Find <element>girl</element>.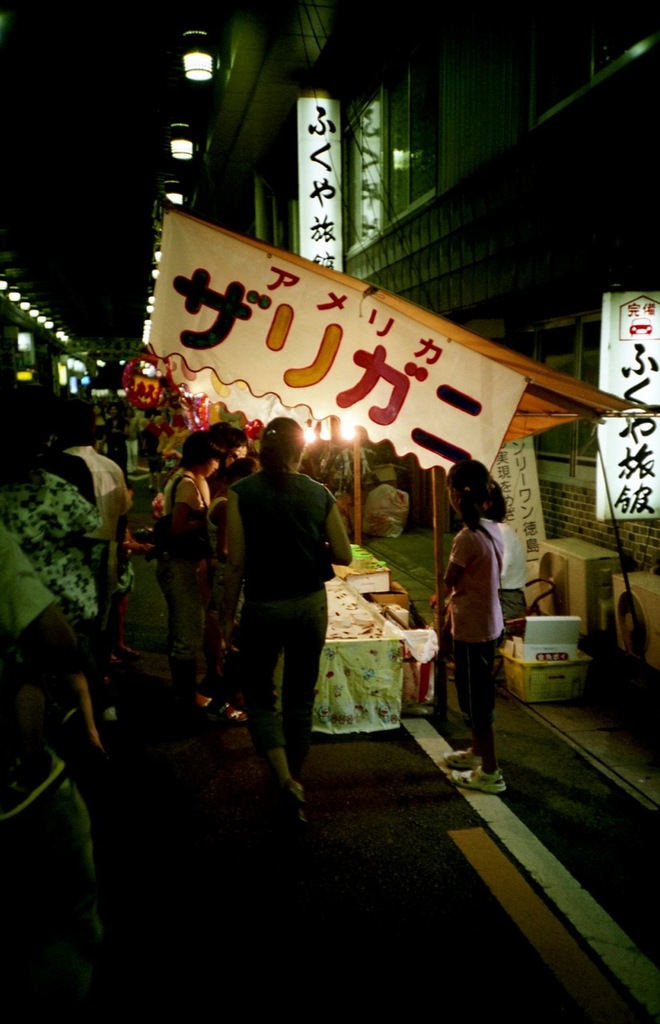
region(433, 451, 512, 785).
